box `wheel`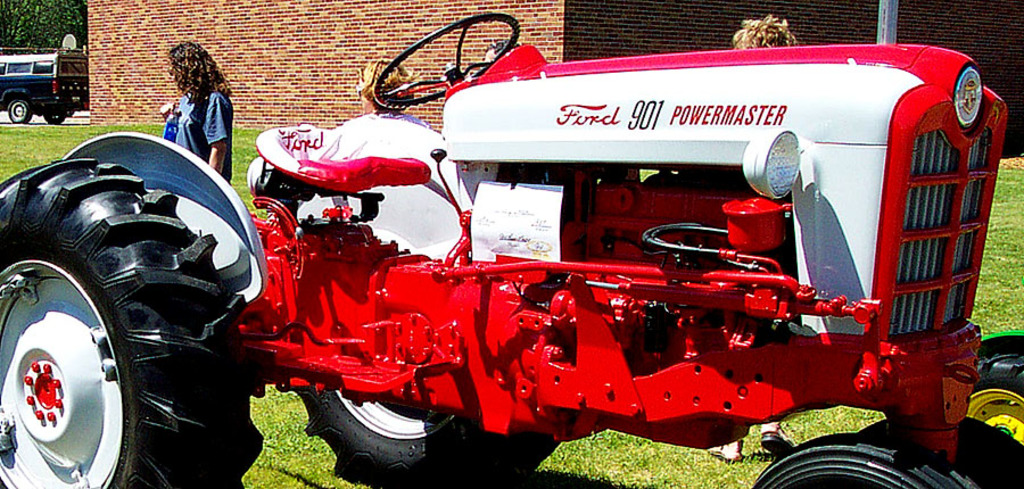
box(861, 417, 1023, 488)
